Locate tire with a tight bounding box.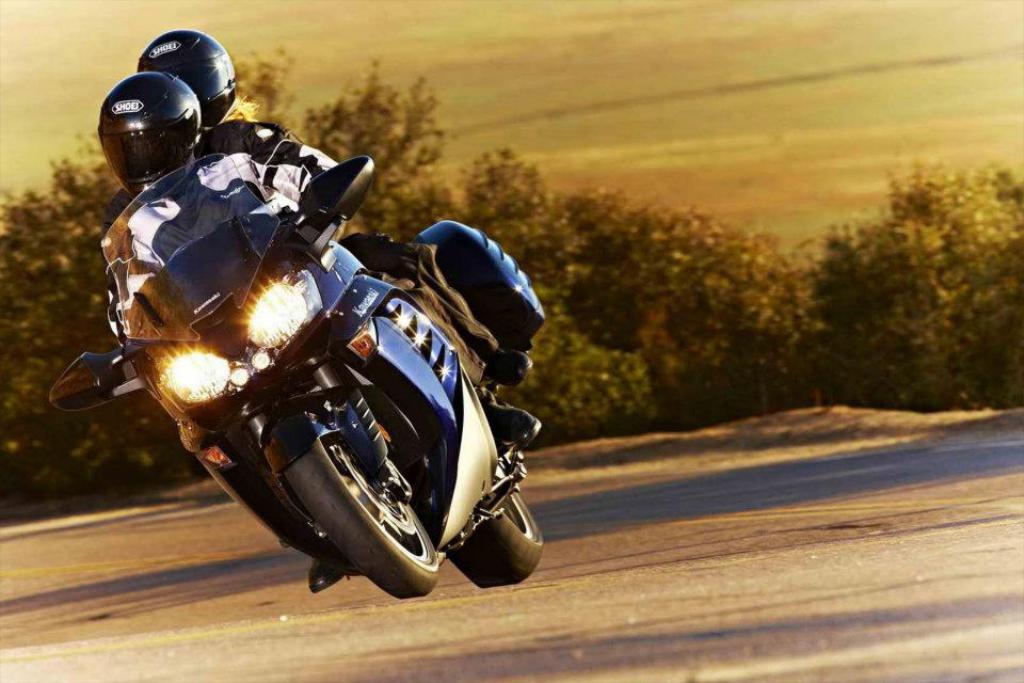
bbox=(374, 390, 545, 587).
